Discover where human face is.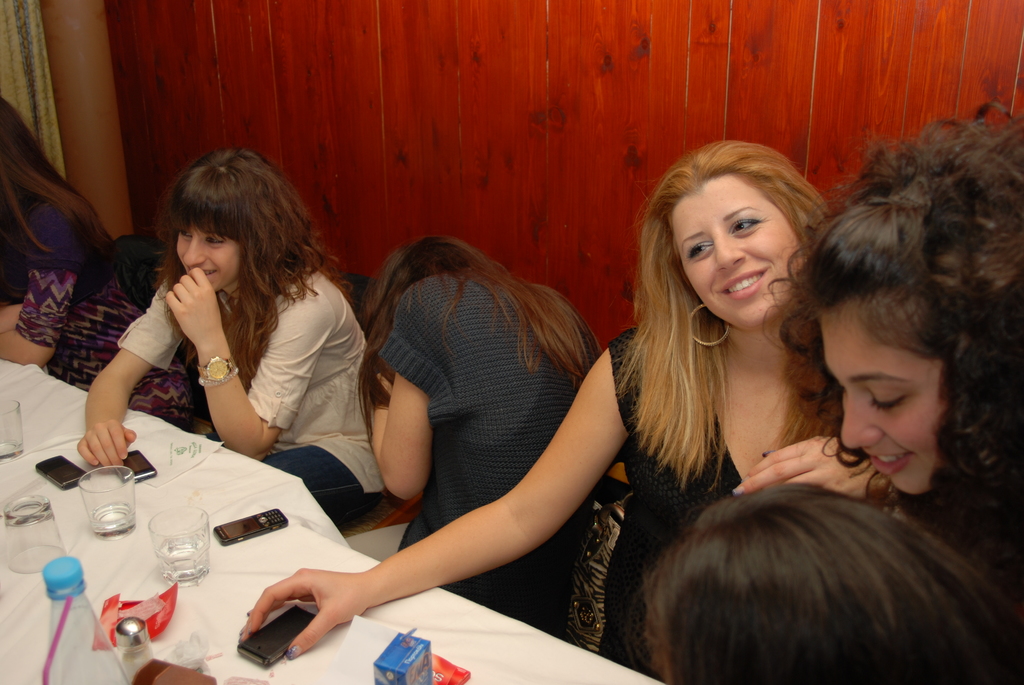
Discovered at bbox=[822, 297, 949, 495].
